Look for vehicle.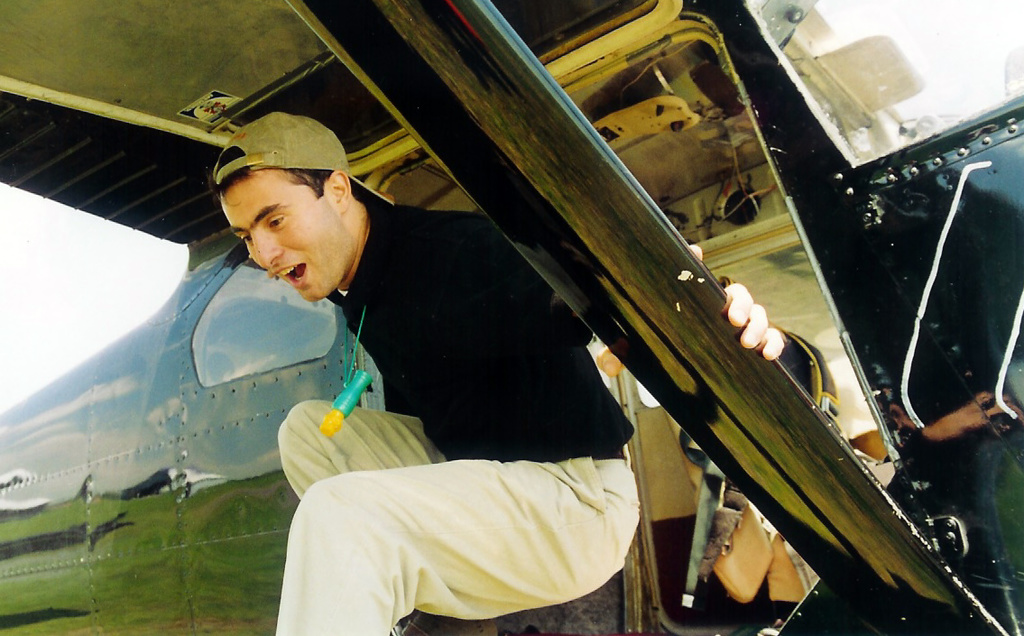
Found: bbox=[0, 0, 1023, 635].
